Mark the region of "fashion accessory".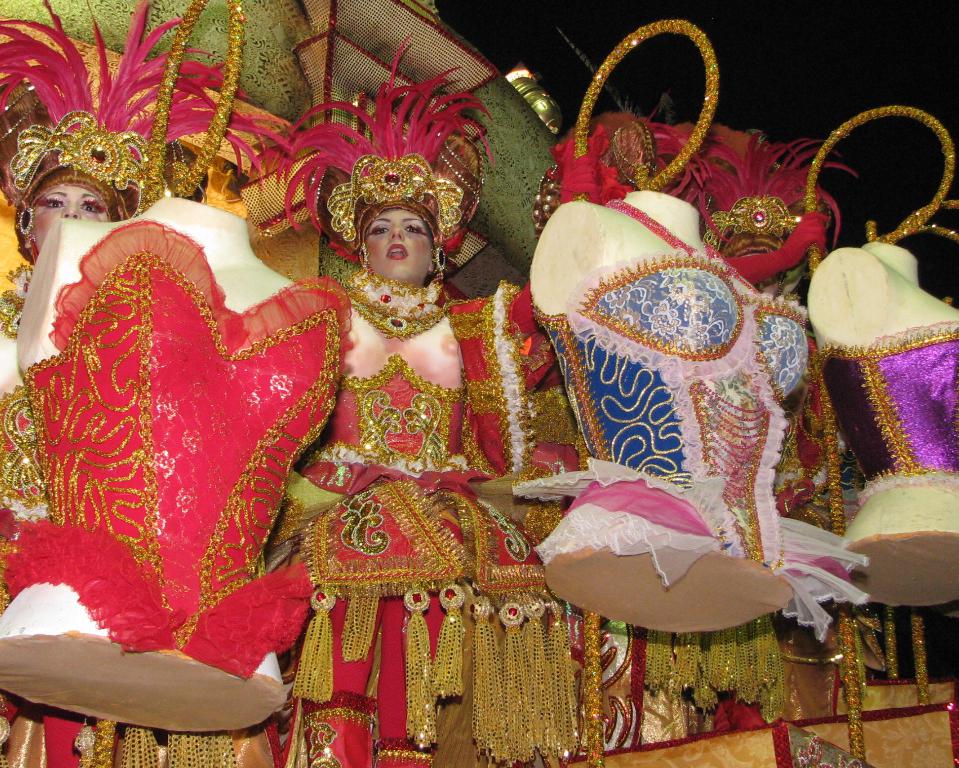
Region: 641/126/863/254.
